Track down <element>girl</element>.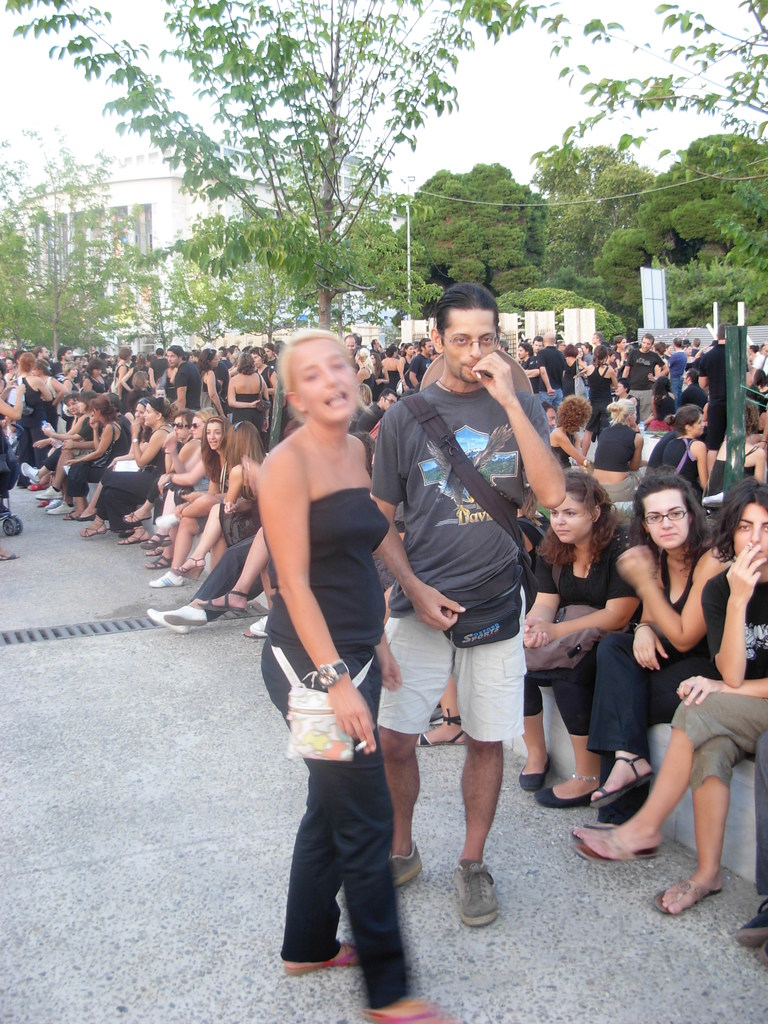
Tracked to region(257, 321, 458, 1023).
